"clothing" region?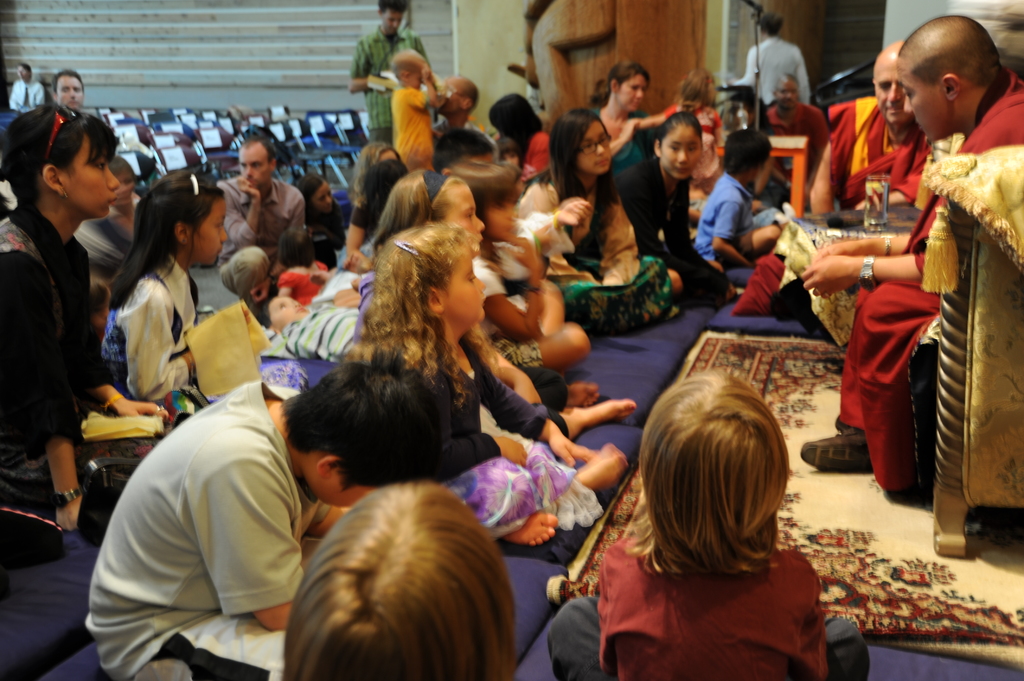
box(546, 529, 874, 680)
